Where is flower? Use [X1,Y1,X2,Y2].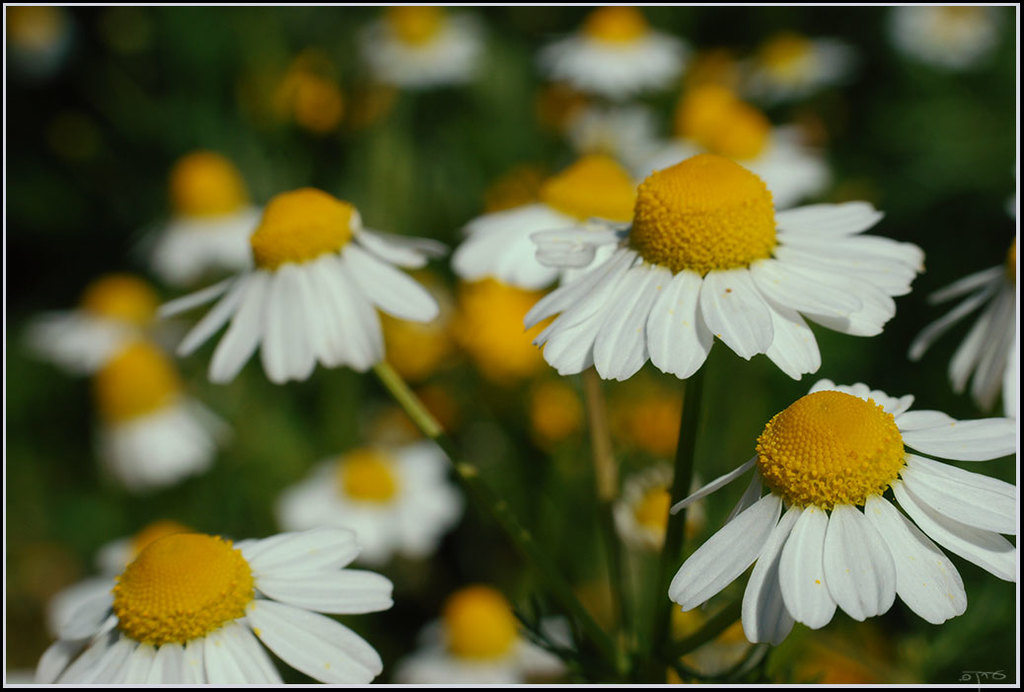
[450,153,635,284].
